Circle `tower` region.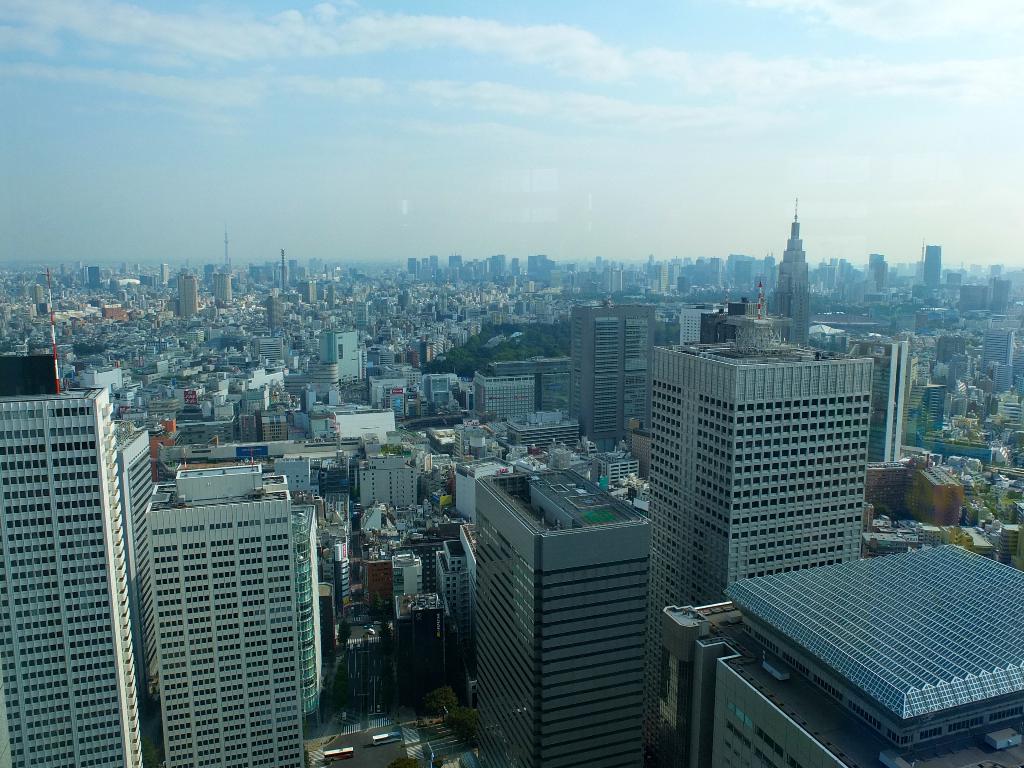
Region: x1=648 y1=319 x2=876 y2=767.
